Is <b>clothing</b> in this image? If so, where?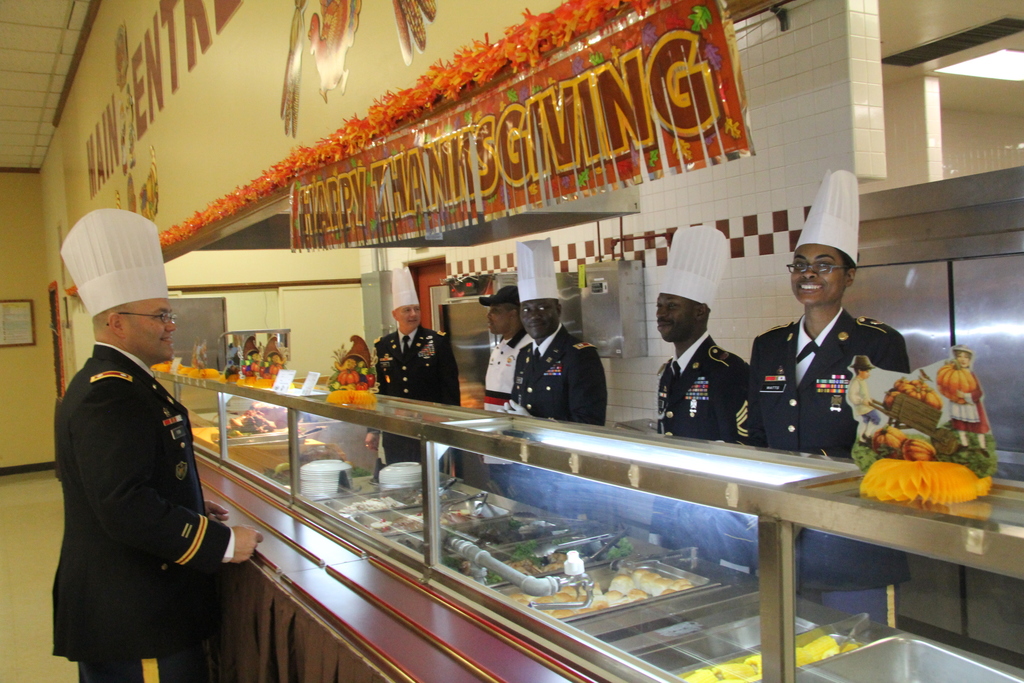
Yes, at (left=653, top=325, right=750, bottom=435).
